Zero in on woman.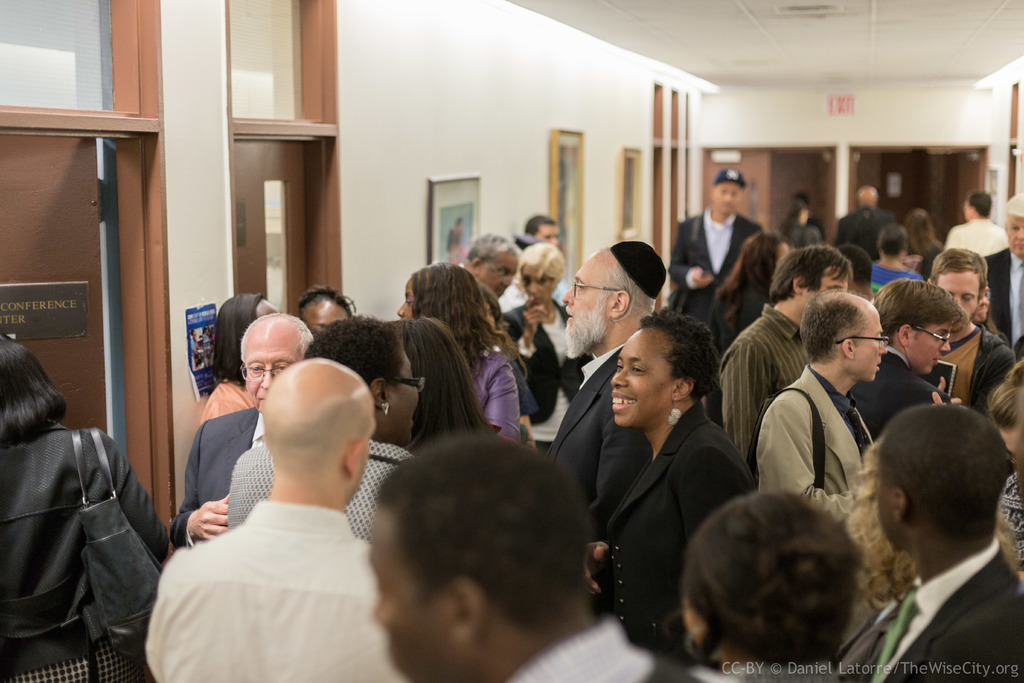
Zeroed in: x1=985, y1=357, x2=1023, y2=573.
